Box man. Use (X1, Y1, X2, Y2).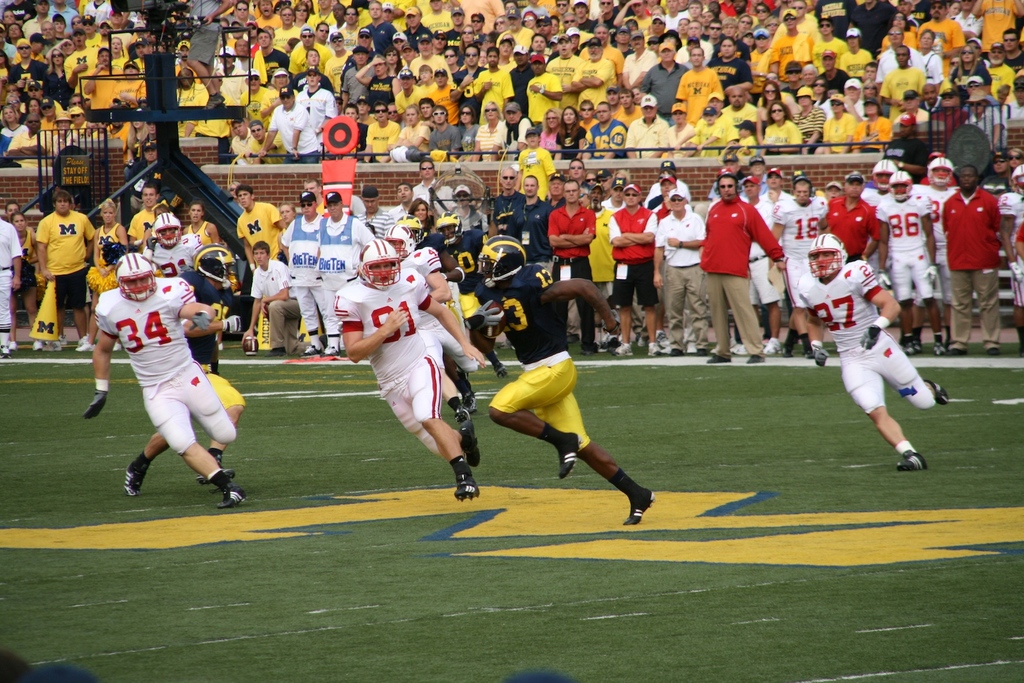
(394, 207, 492, 430).
